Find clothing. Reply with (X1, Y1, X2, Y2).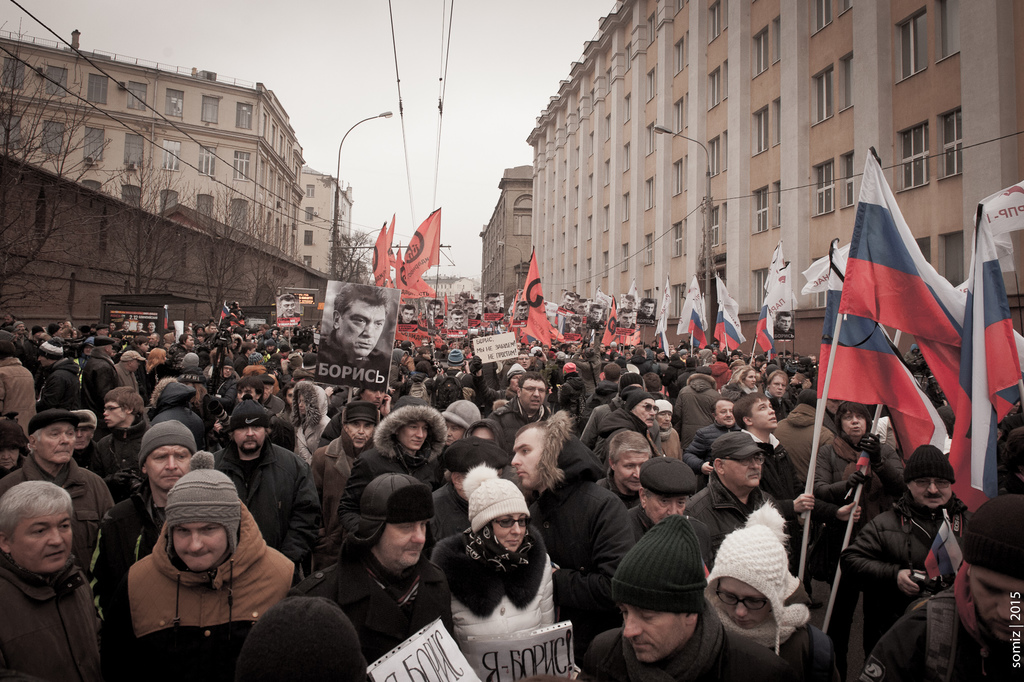
(211, 367, 237, 405).
